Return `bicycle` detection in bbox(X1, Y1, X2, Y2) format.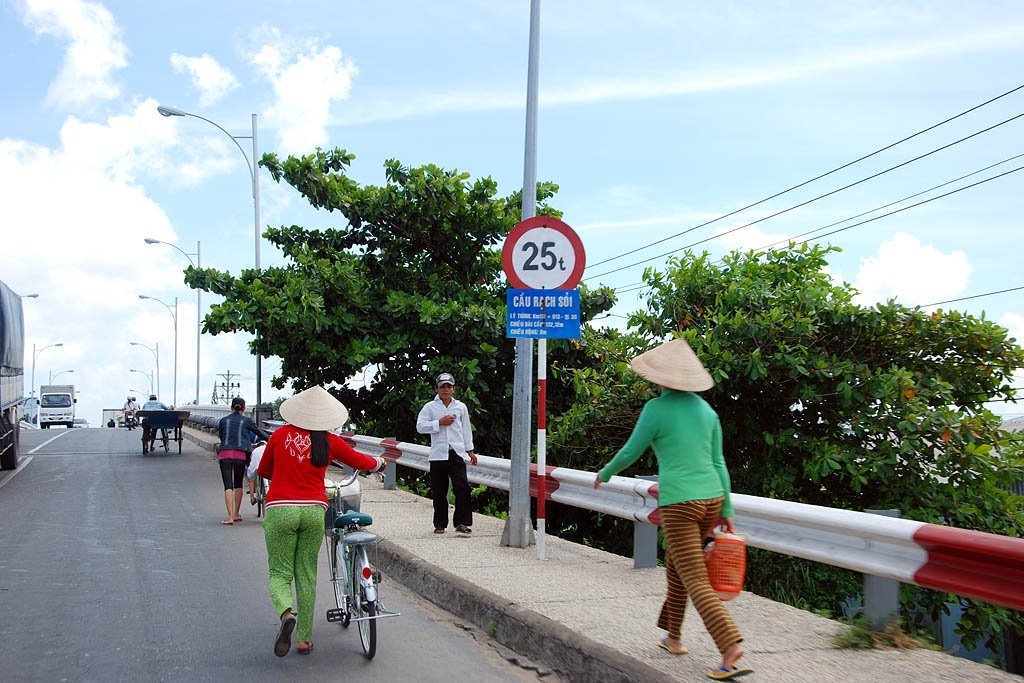
bbox(253, 495, 382, 656).
